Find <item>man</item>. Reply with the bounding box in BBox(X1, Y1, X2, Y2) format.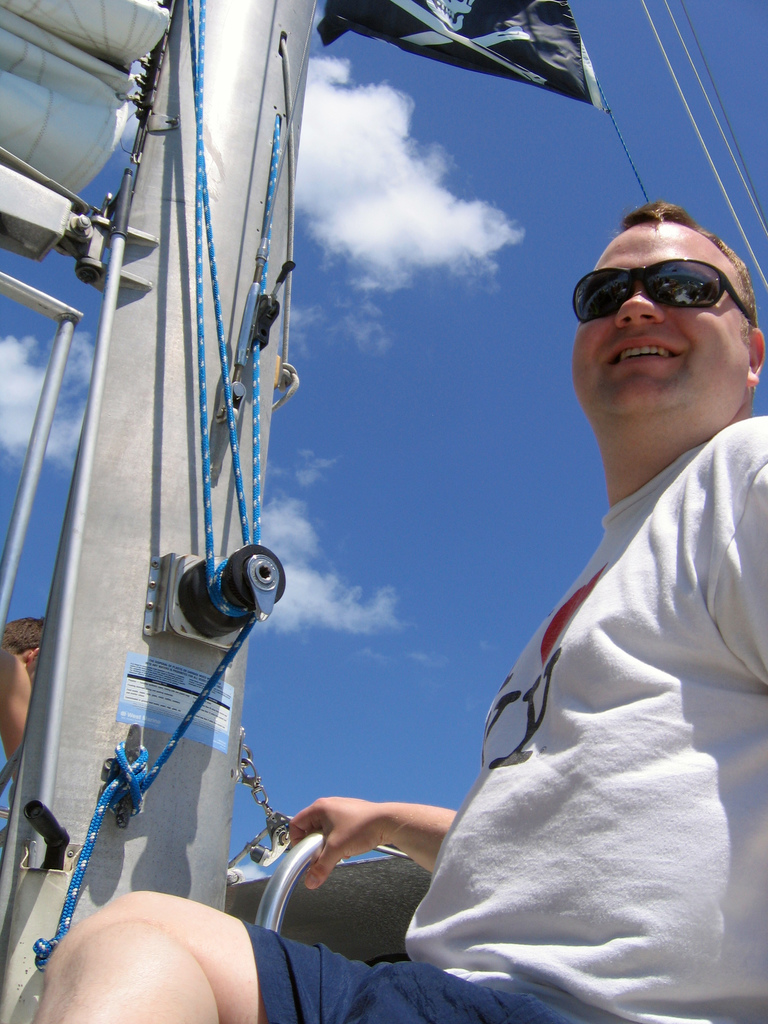
BBox(38, 196, 767, 1021).
